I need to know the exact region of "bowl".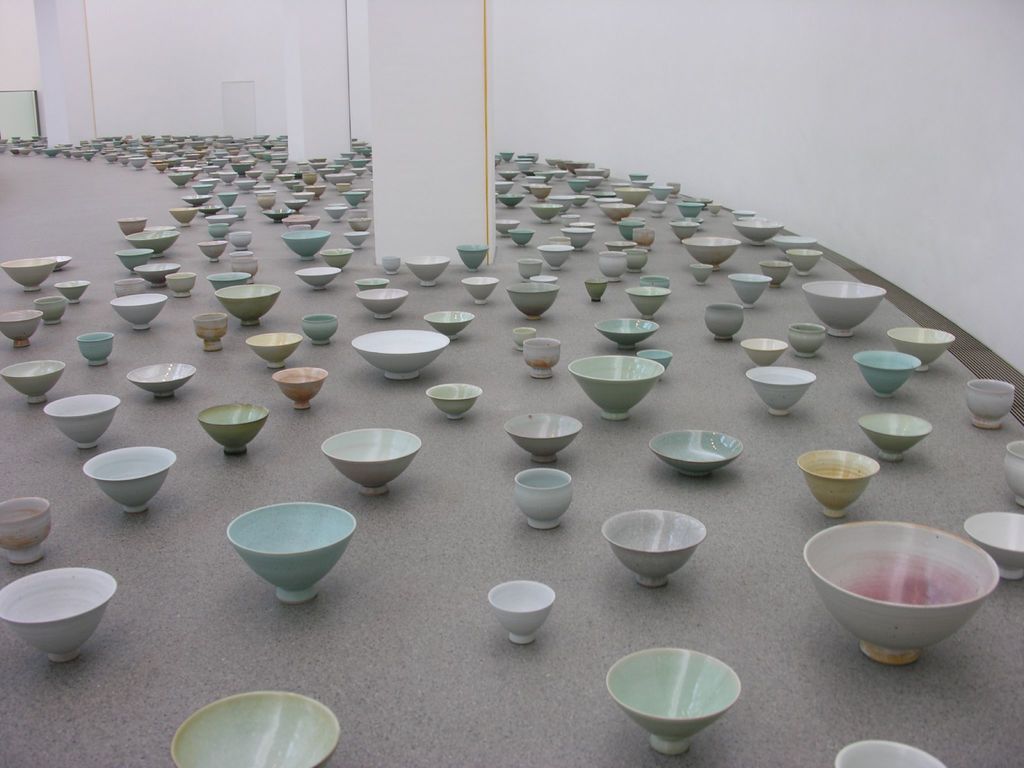
Region: (495,180,516,193).
